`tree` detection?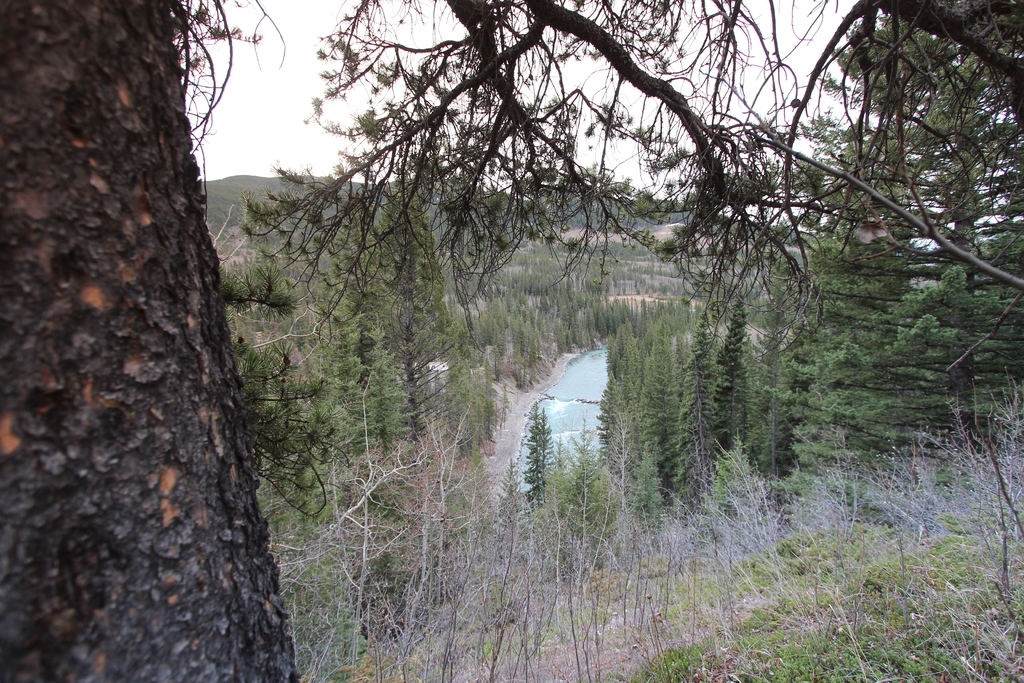
[x1=197, y1=0, x2=822, y2=409]
